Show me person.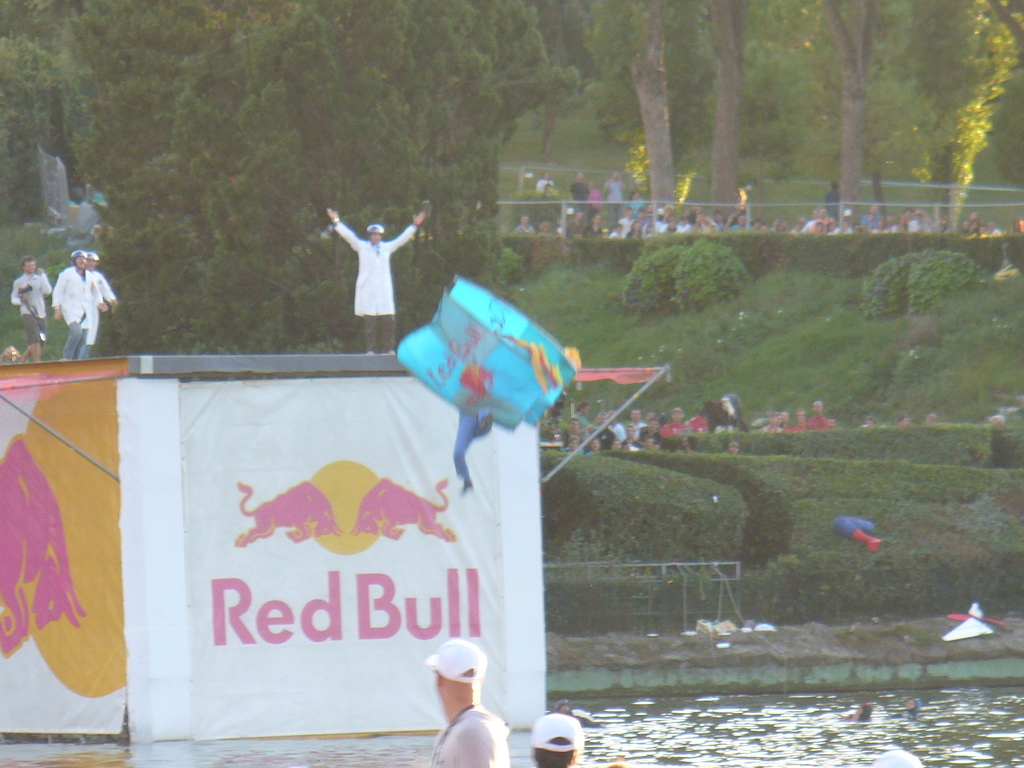
person is here: region(428, 638, 512, 767).
